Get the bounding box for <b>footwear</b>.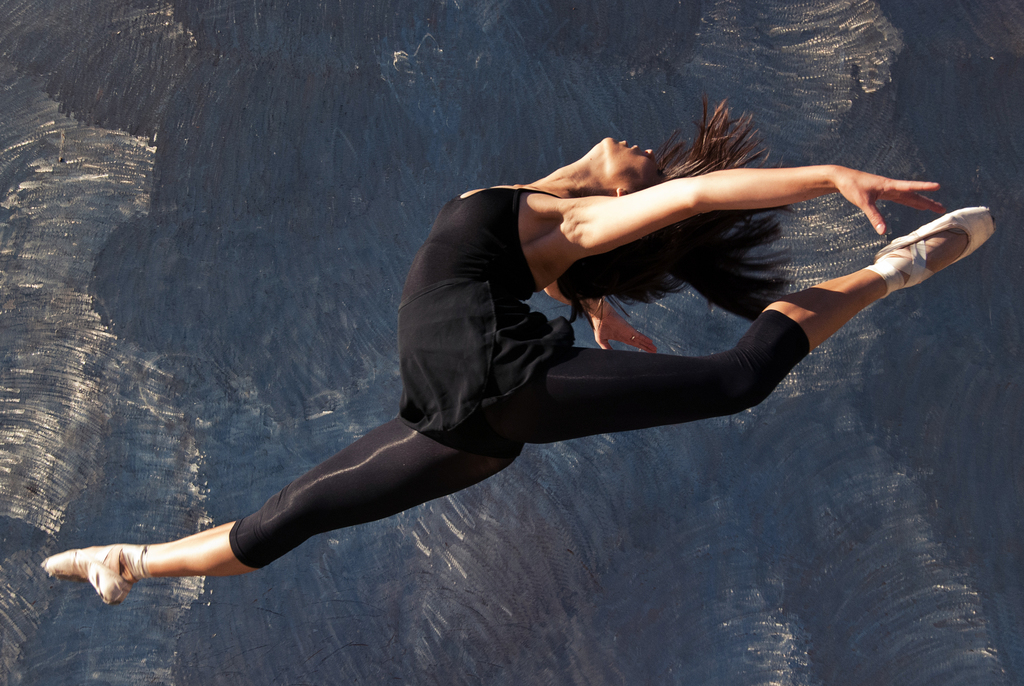
874, 203, 999, 291.
